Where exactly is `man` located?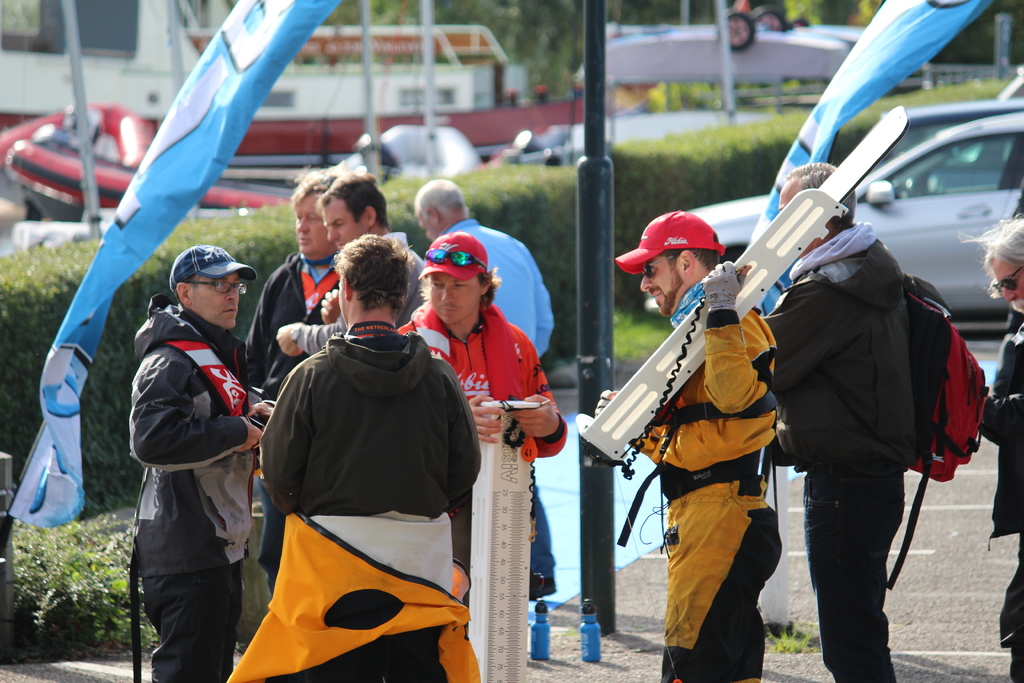
Its bounding box is Rect(278, 168, 430, 358).
